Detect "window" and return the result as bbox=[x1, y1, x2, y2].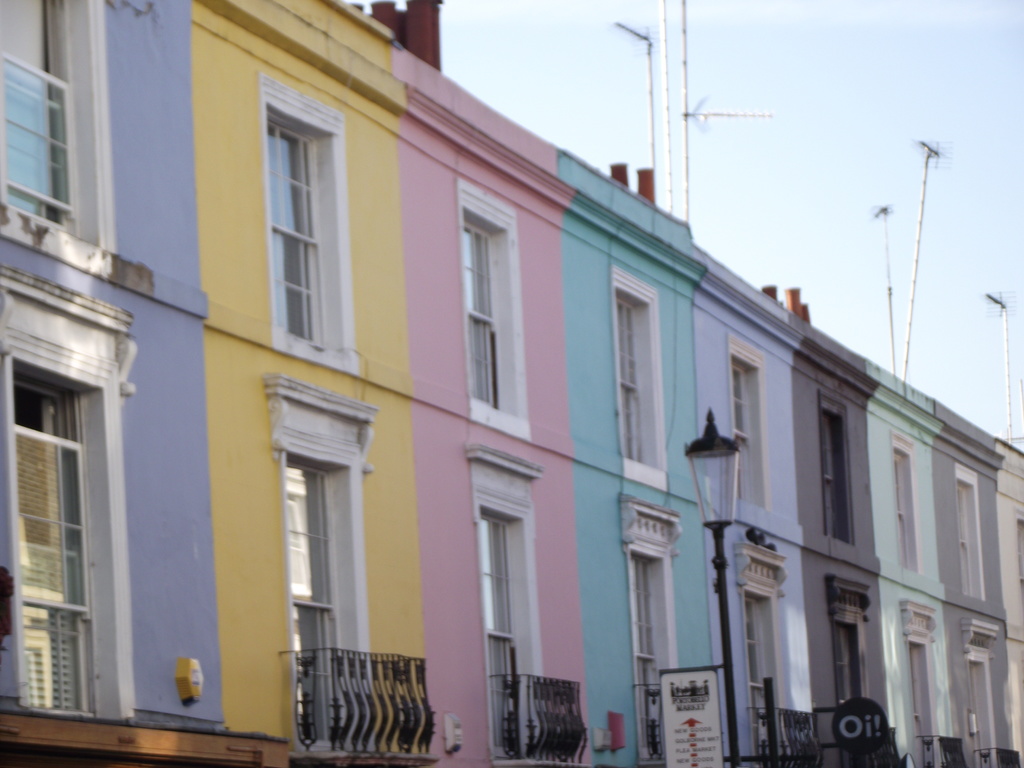
bbox=[888, 424, 925, 577].
